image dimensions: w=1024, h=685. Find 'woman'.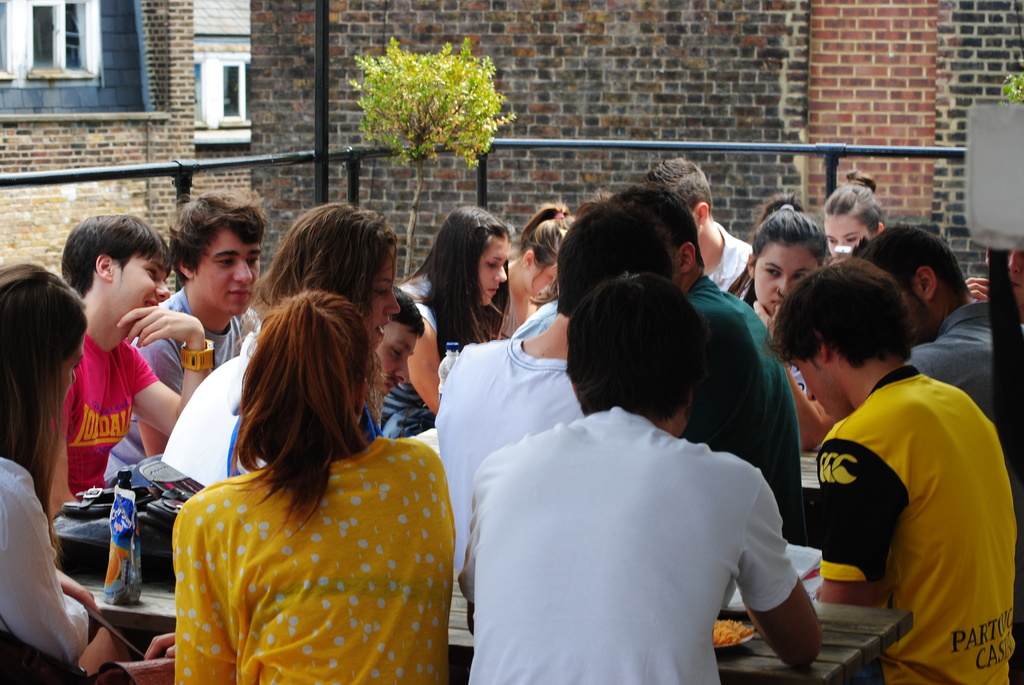
[154,275,470,675].
